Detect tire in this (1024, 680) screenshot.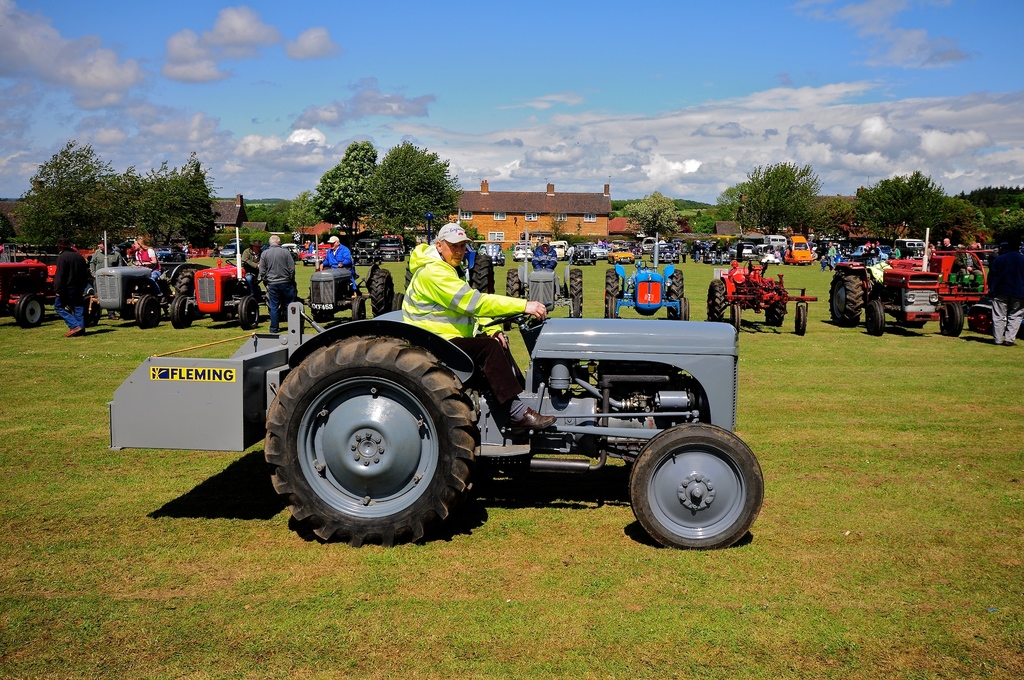
Detection: <box>666,267,682,317</box>.
